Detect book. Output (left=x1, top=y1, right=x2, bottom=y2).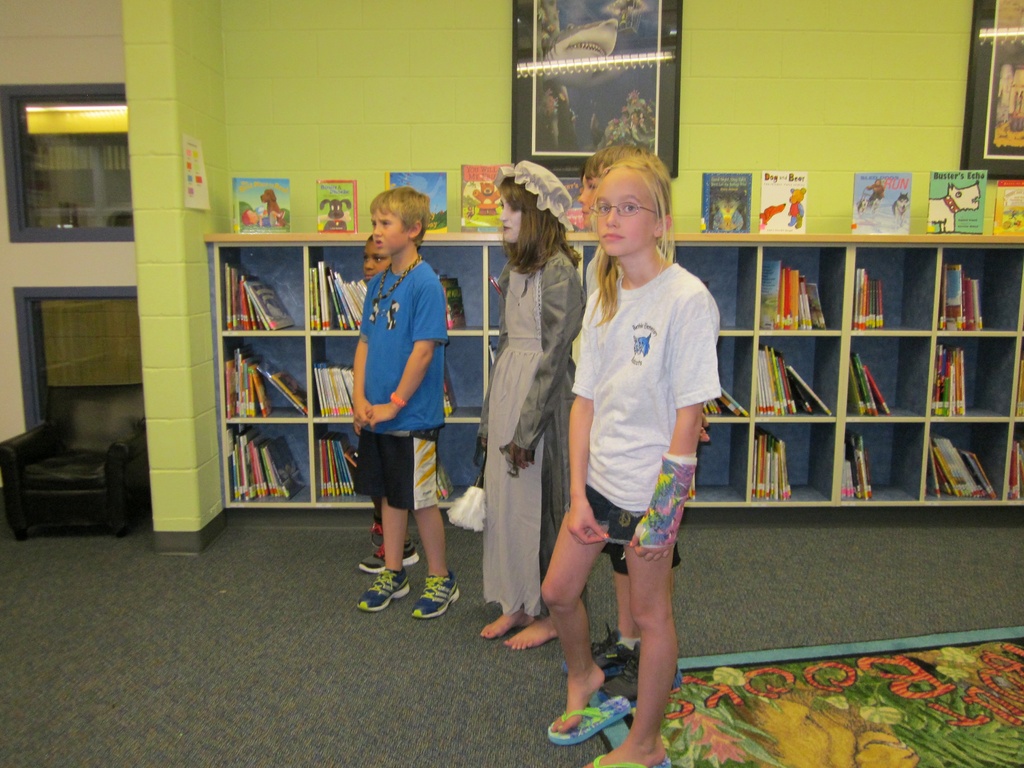
(left=759, top=170, right=806, bottom=230).
